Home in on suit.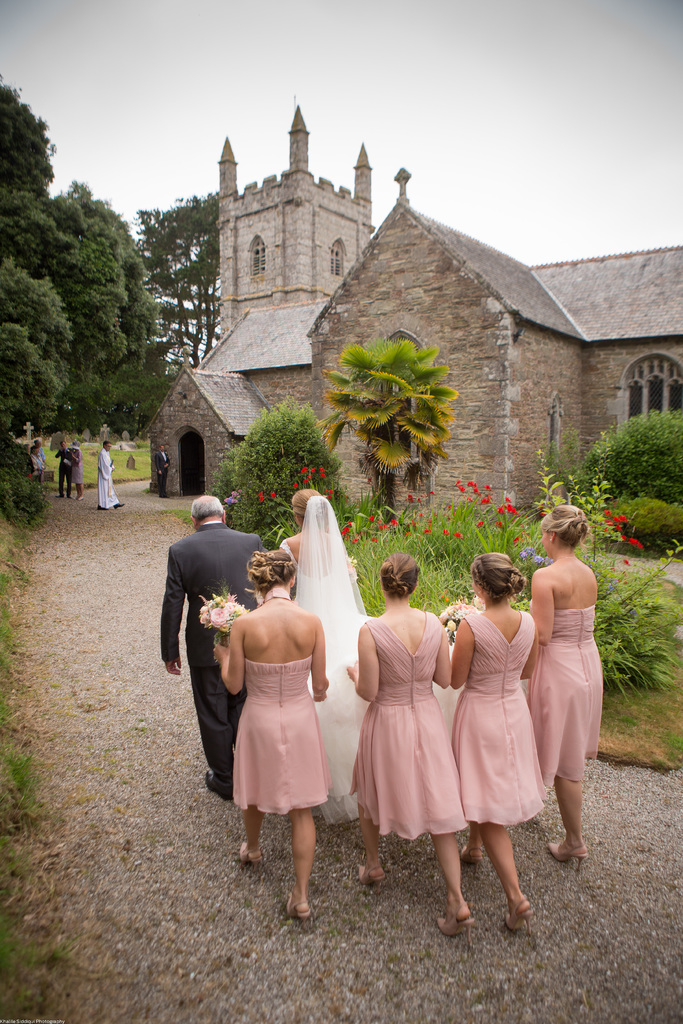
Homed in at box(158, 508, 250, 764).
